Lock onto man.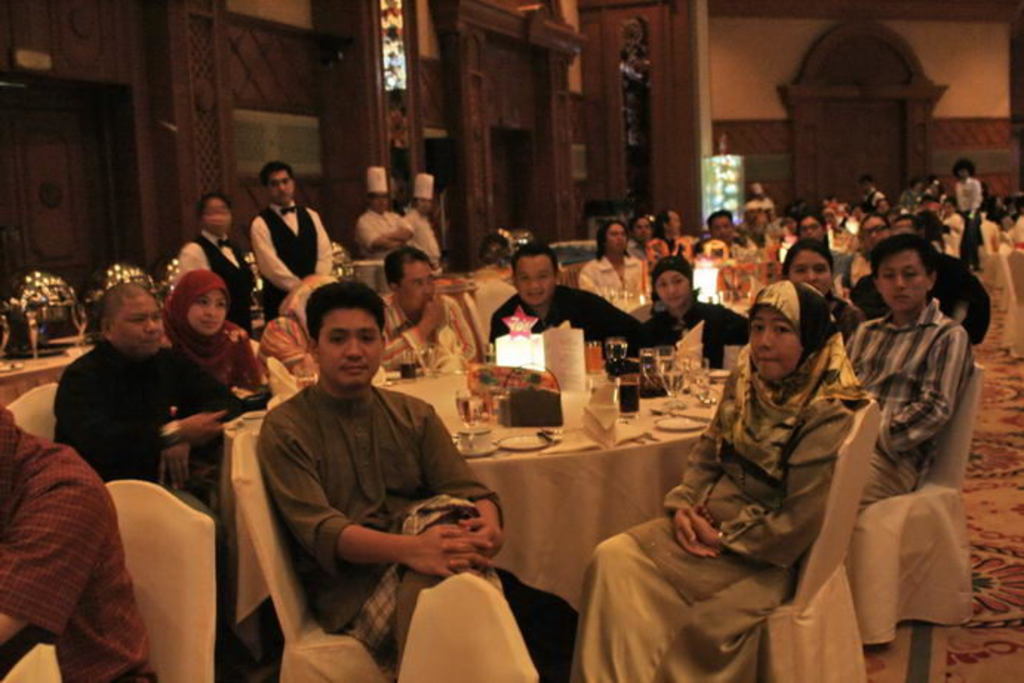
Locked: pyautogui.locateOnScreen(575, 219, 645, 293).
